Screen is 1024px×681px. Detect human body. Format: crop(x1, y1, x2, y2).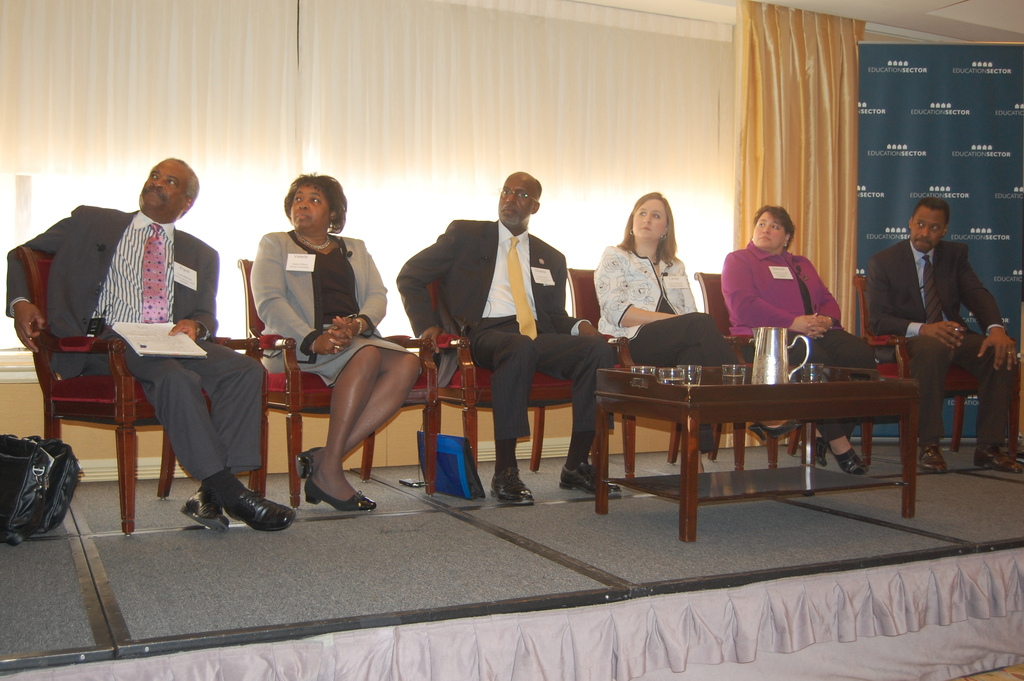
crop(587, 192, 735, 446).
